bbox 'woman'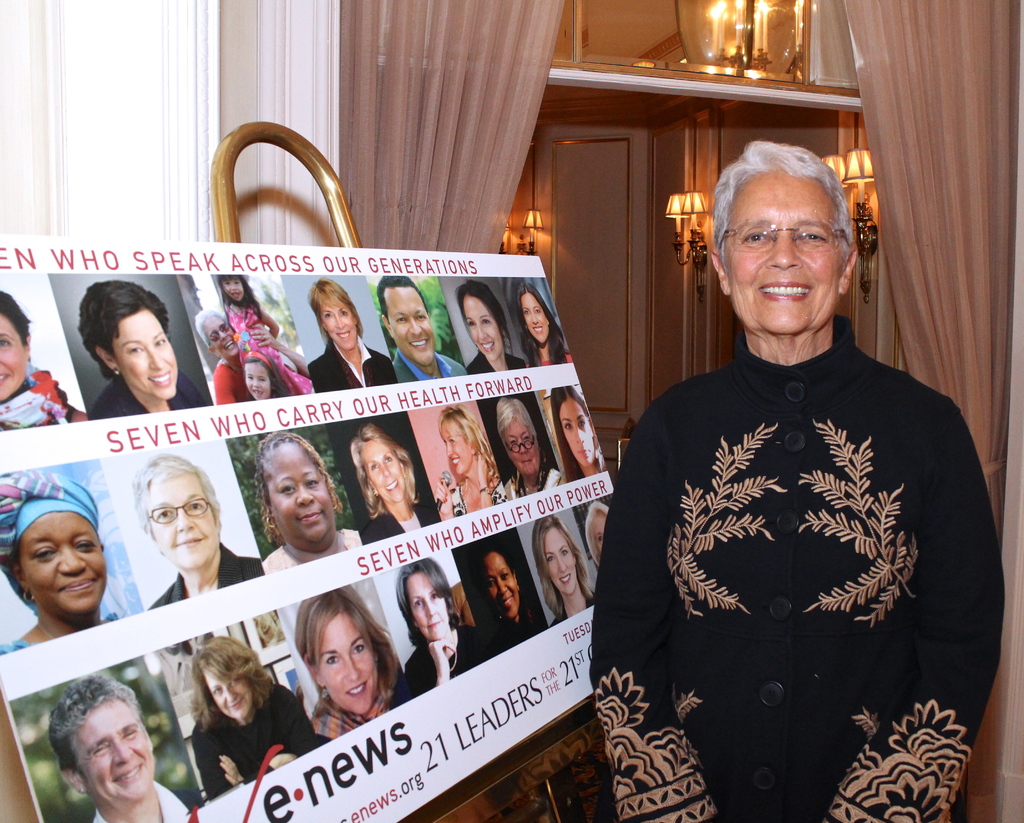
BBox(95, 273, 212, 416)
